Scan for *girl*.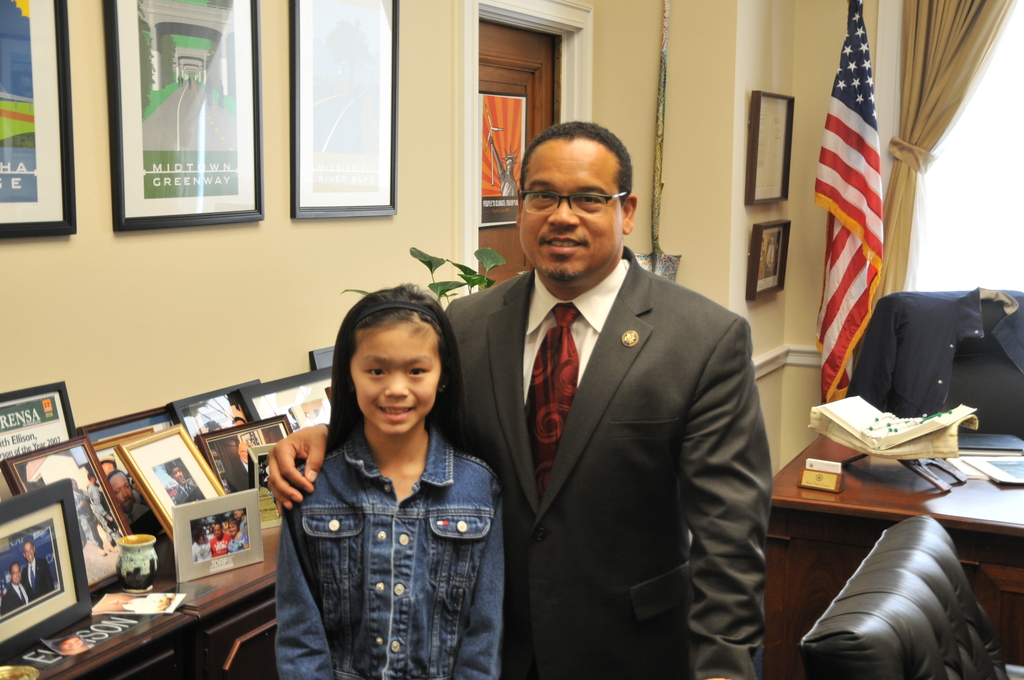
Scan result: bbox=(275, 284, 501, 679).
